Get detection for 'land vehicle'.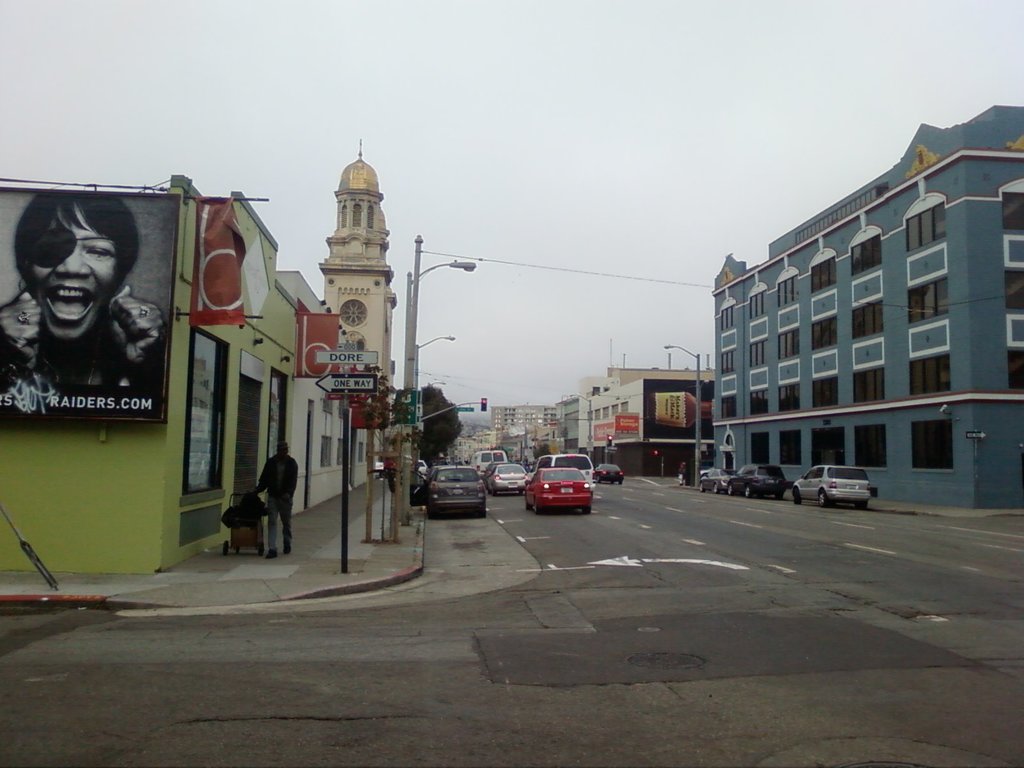
Detection: box(525, 451, 595, 500).
